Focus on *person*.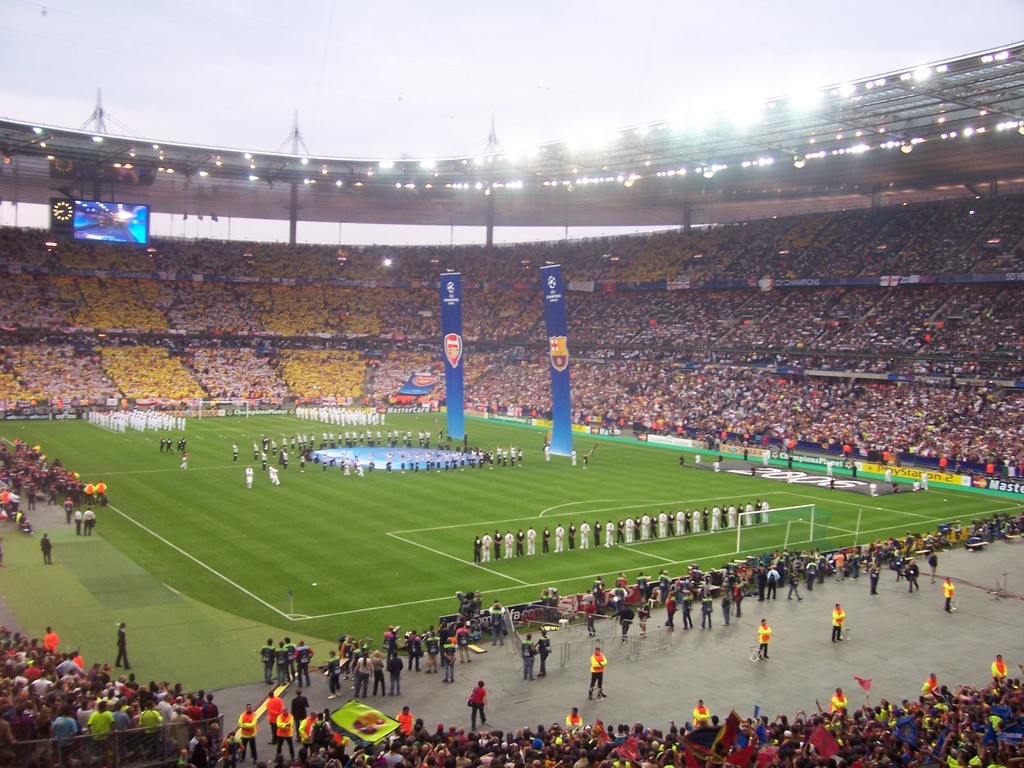
Focused at select_region(754, 503, 761, 523).
